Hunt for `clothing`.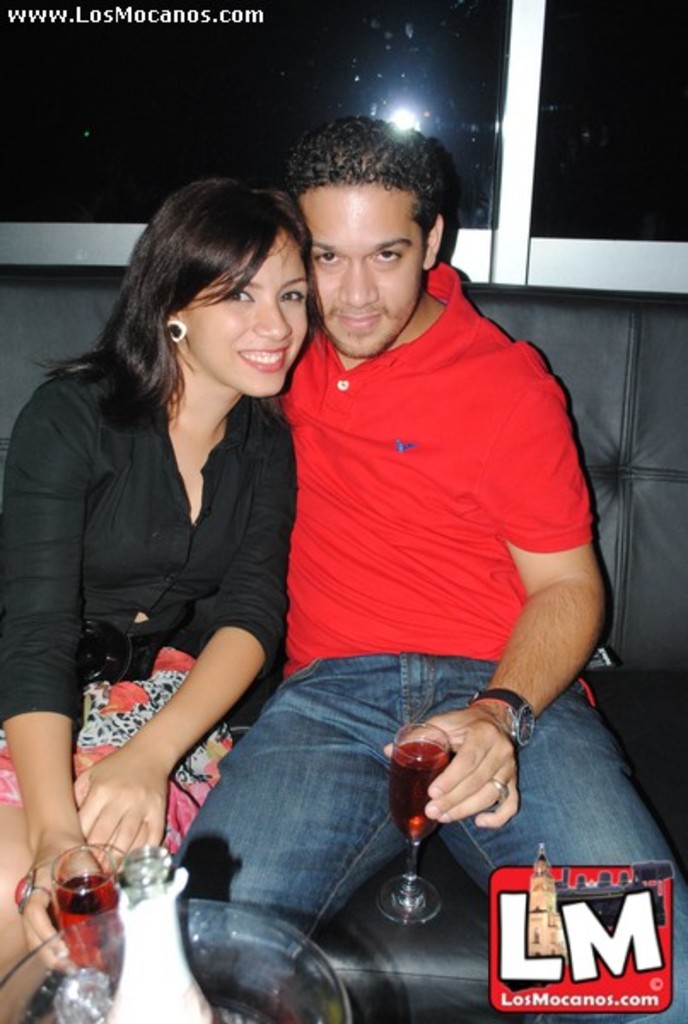
Hunted down at [176, 266, 686, 1000].
